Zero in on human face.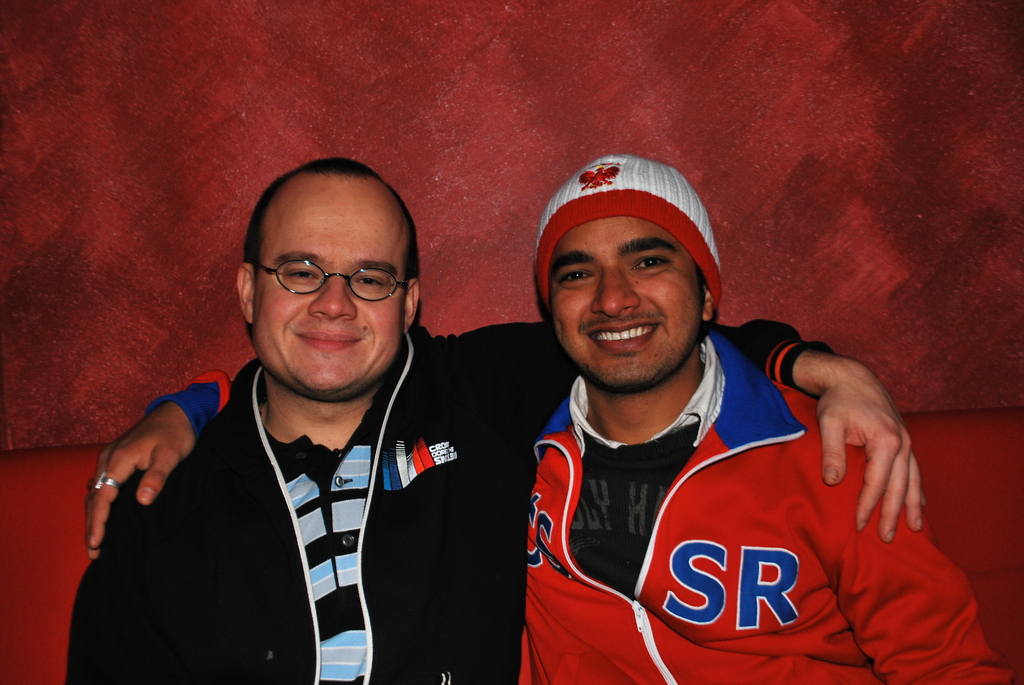
Zeroed in: (543, 209, 698, 392).
